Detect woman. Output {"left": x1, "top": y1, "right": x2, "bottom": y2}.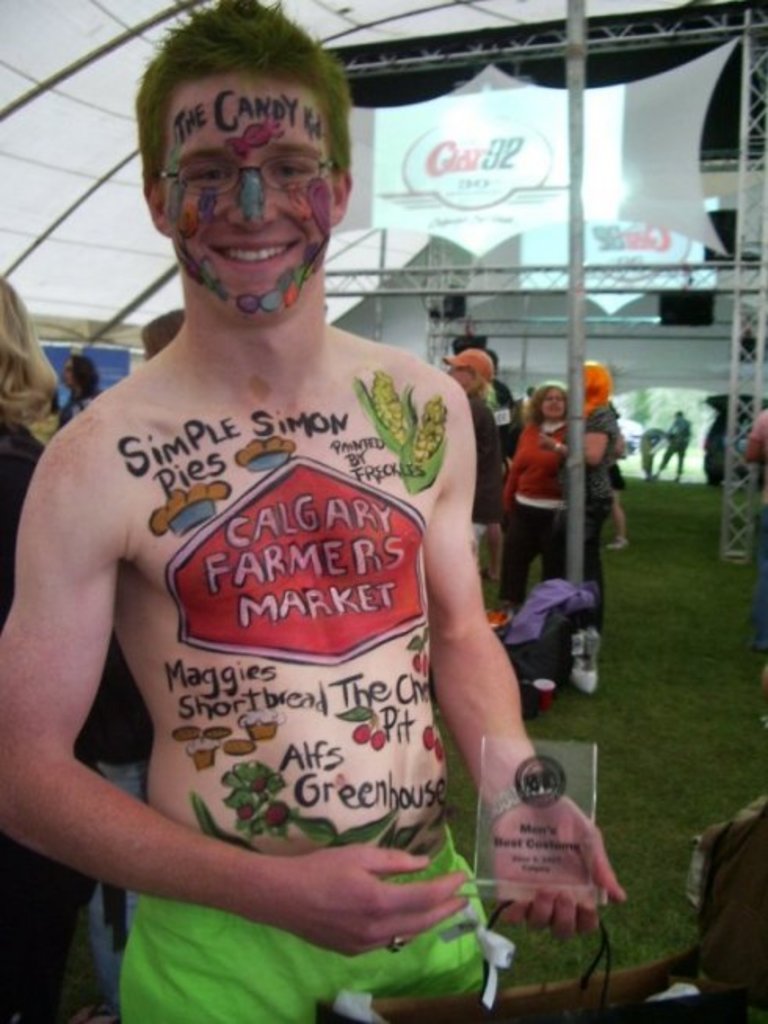
{"left": 0, "top": 274, "right": 111, "bottom": 1022}.
